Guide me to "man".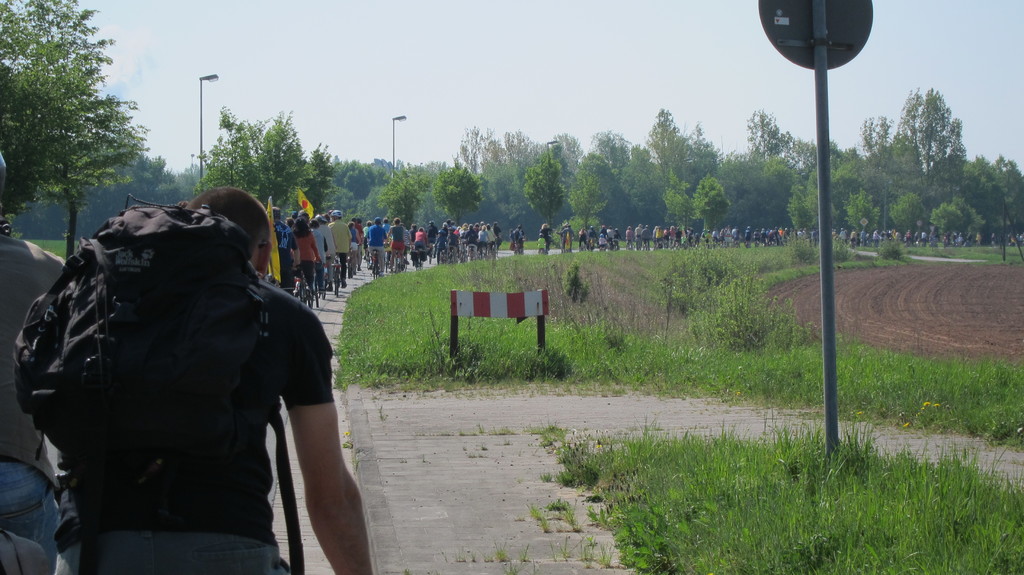
Guidance: <box>744,225,751,243</box>.
